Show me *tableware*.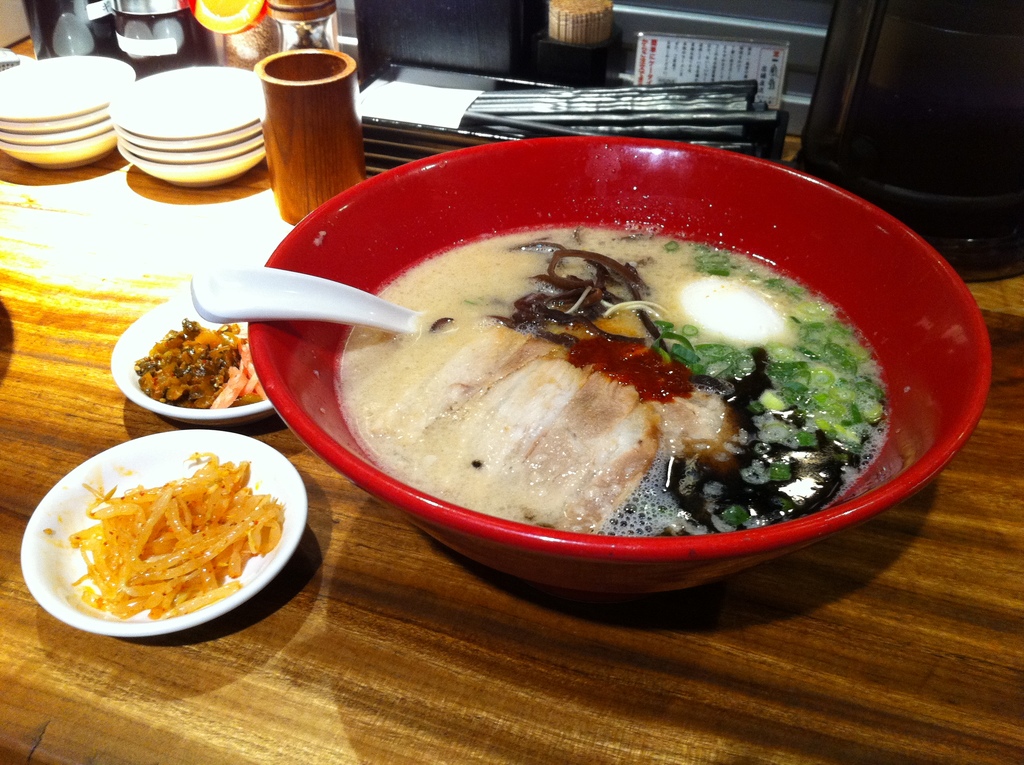
*tableware* is here: bbox=(269, 0, 335, 55).
